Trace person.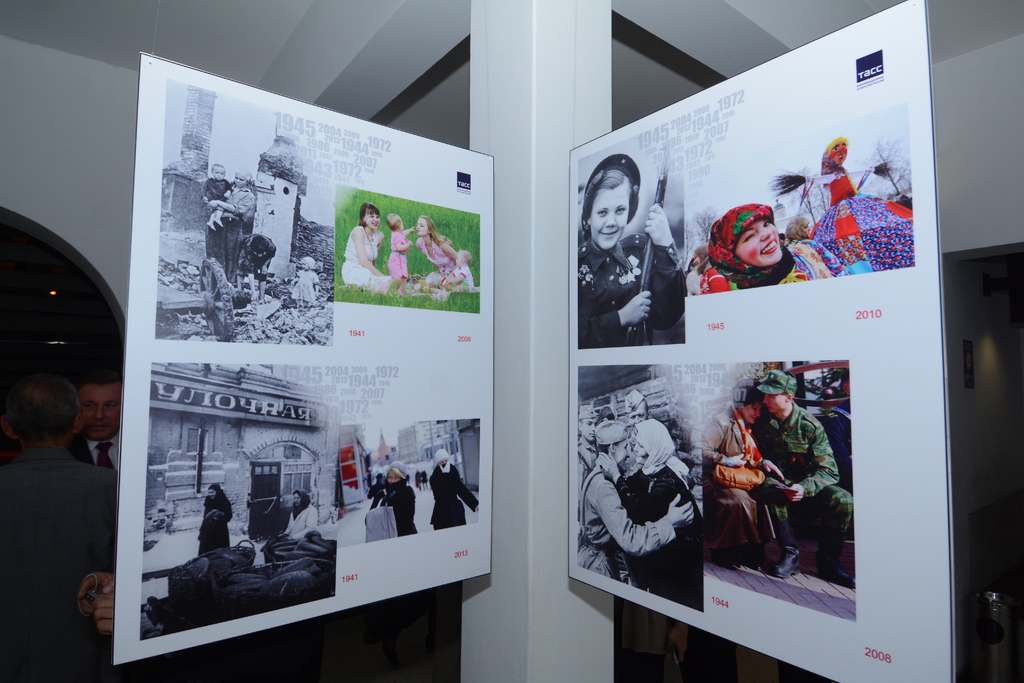
Traced to select_region(390, 210, 412, 287).
